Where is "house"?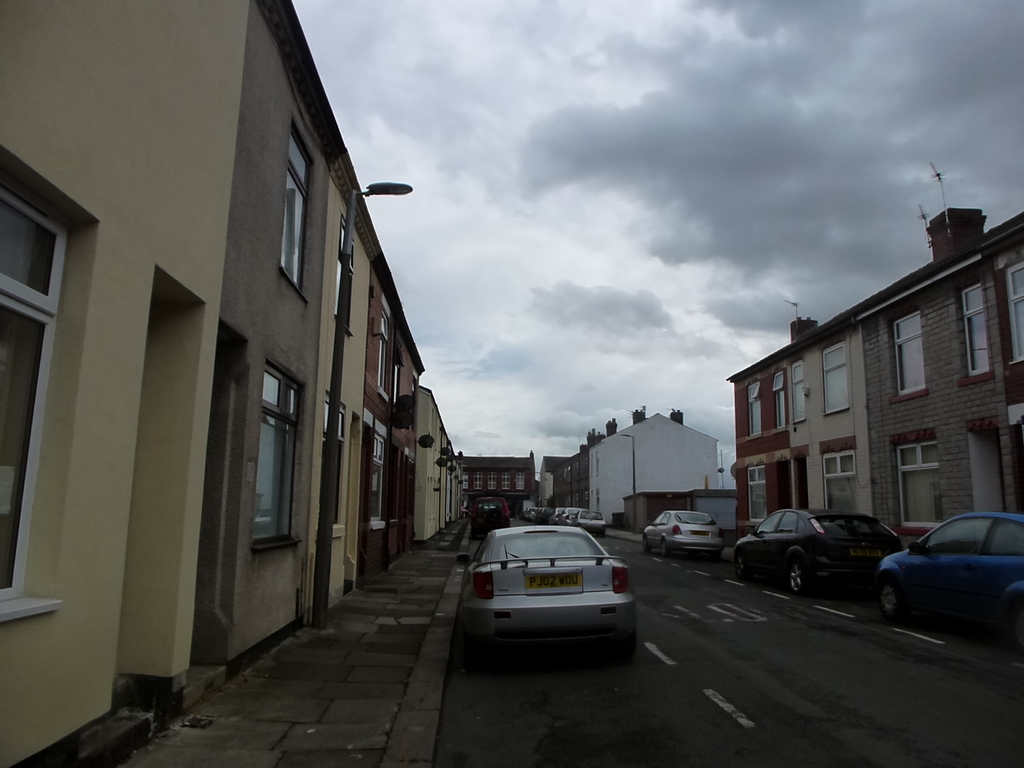
BBox(356, 250, 420, 582).
